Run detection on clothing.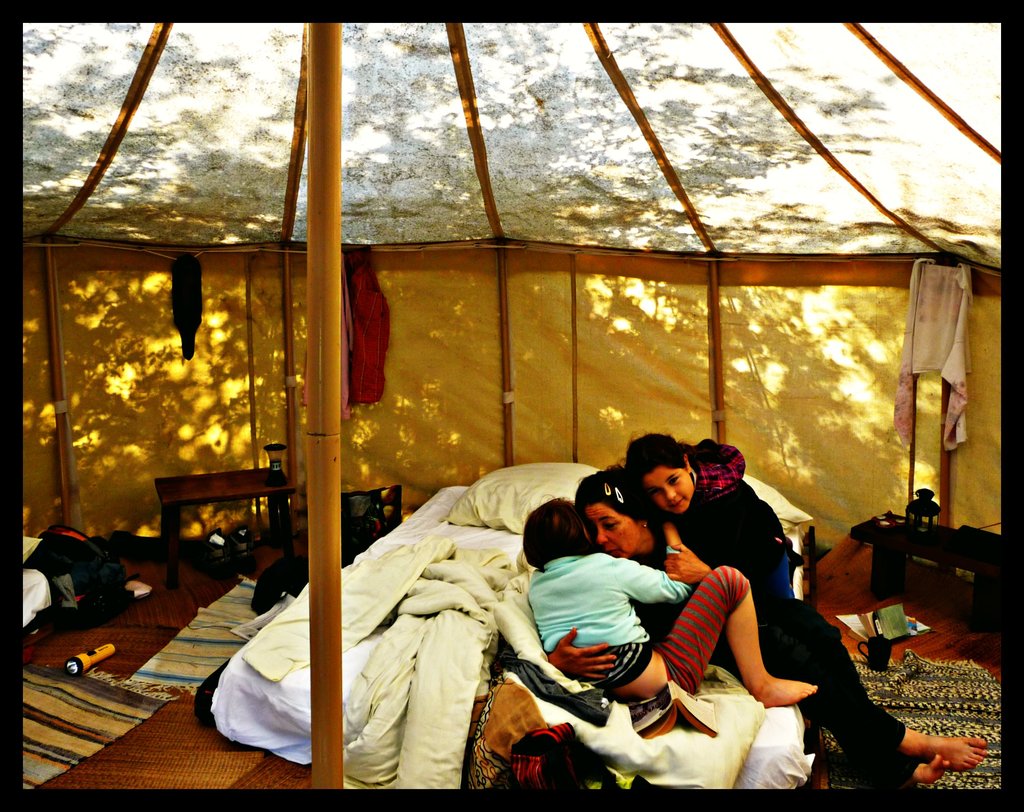
Result: <bbox>296, 272, 355, 418</bbox>.
